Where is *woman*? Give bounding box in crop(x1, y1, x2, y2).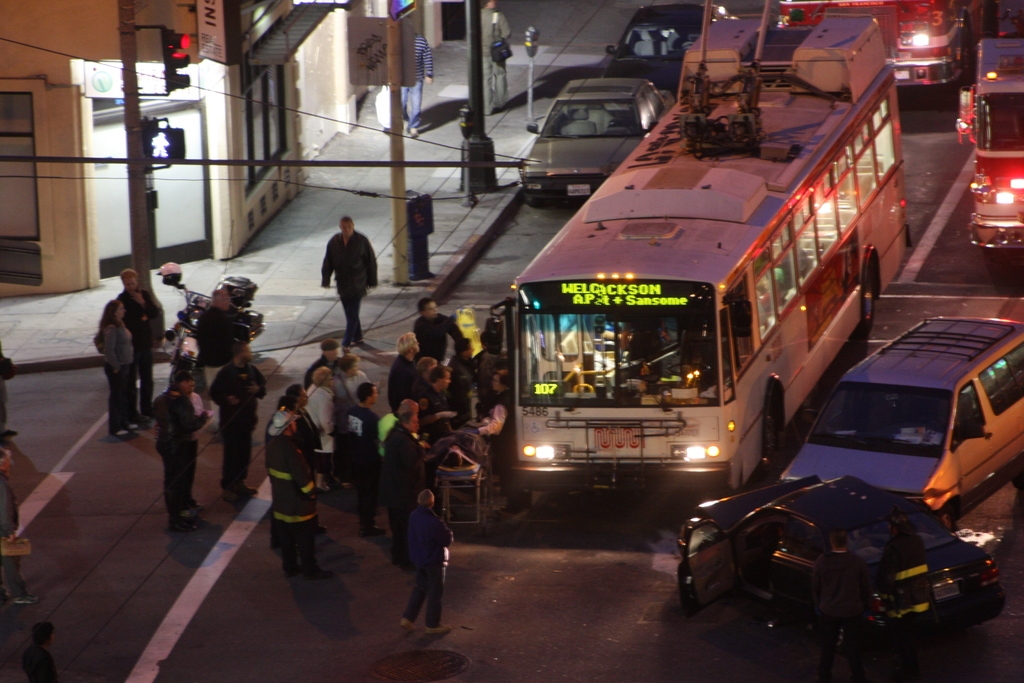
crop(483, 370, 515, 514).
